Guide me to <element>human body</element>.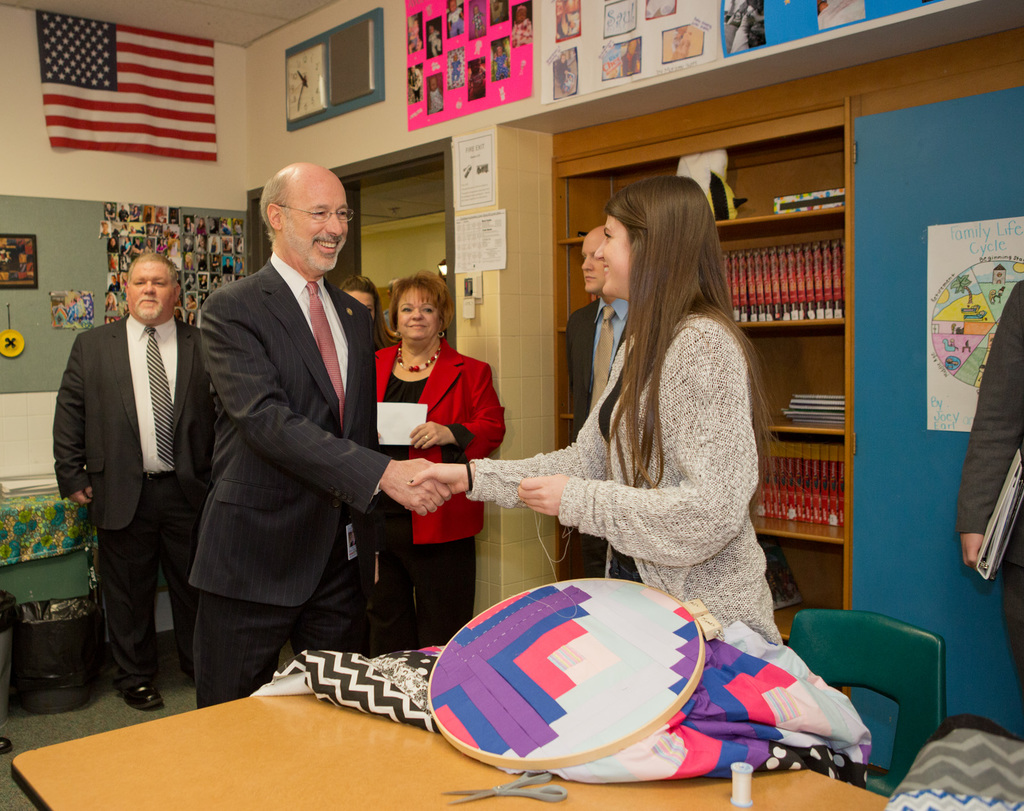
Guidance: <bbox>406, 65, 419, 99</bbox>.
